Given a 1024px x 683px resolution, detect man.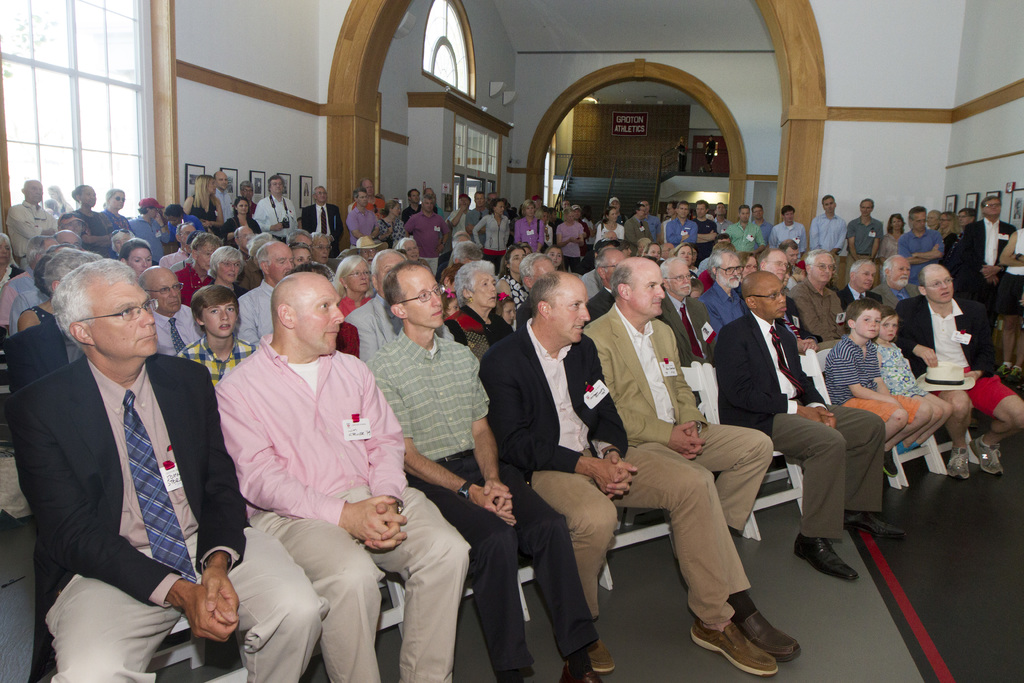
select_region(703, 276, 879, 579).
